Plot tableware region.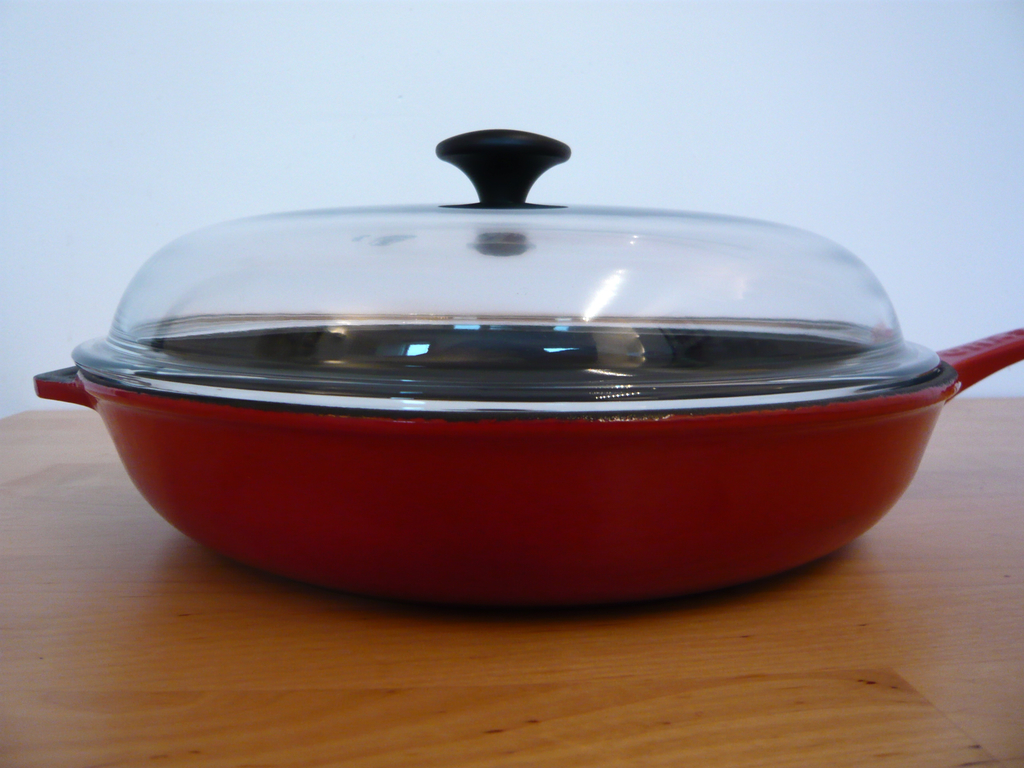
Plotted at <box>33,127,1023,610</box>.
